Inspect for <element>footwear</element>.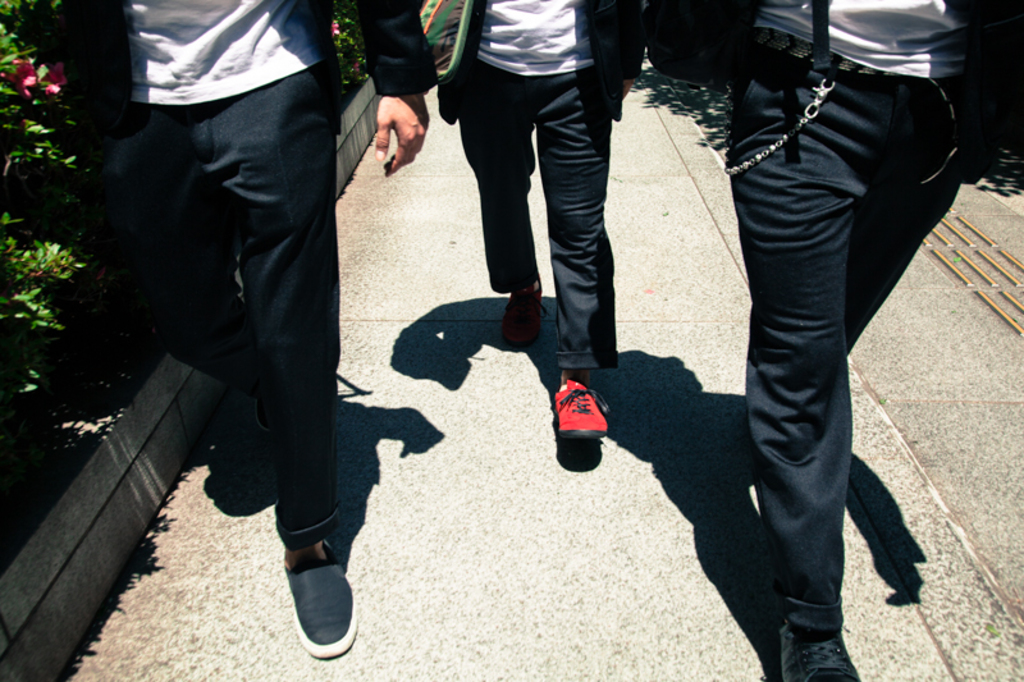
Inspection: bbox=[549, 379, 614, 441].
